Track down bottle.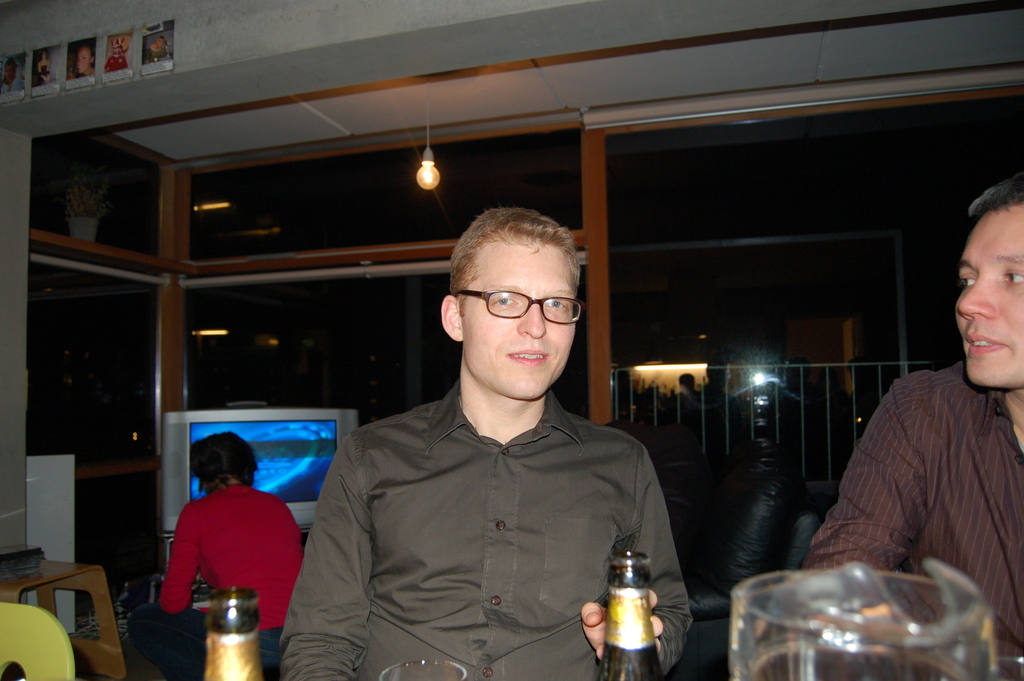
Tracked to {"x1": 595, "y1": 552, "x2": 666, "y2": 680}.
